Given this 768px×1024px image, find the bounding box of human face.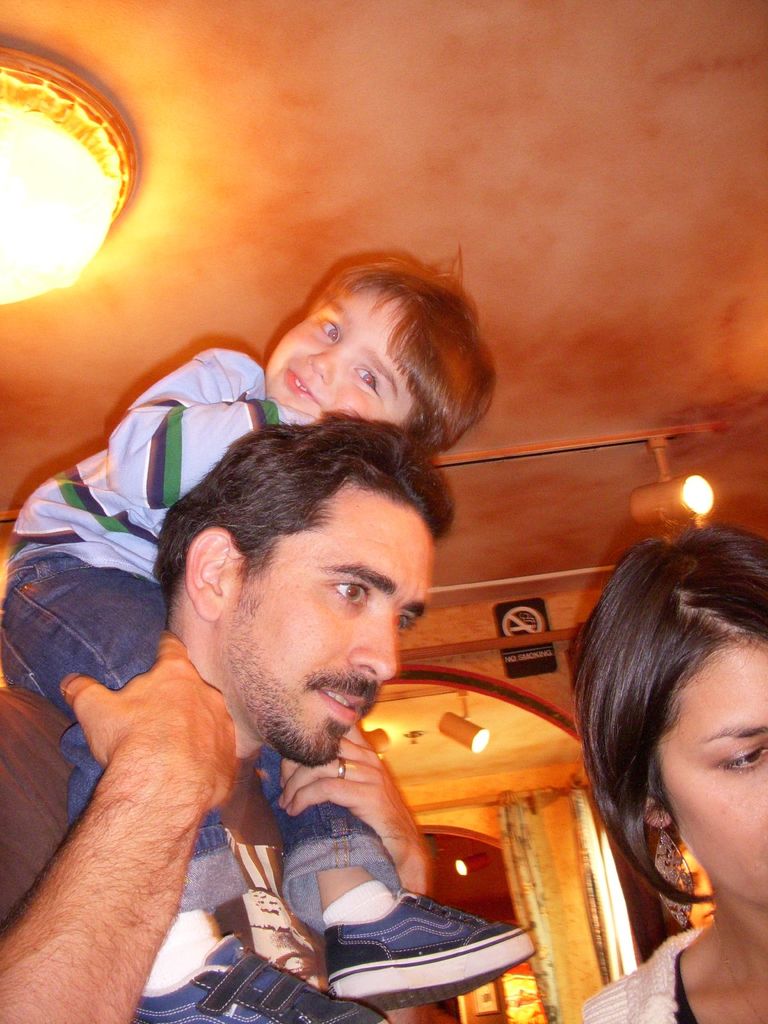
<bbox>657, 646, 767, 911</bbox>.
